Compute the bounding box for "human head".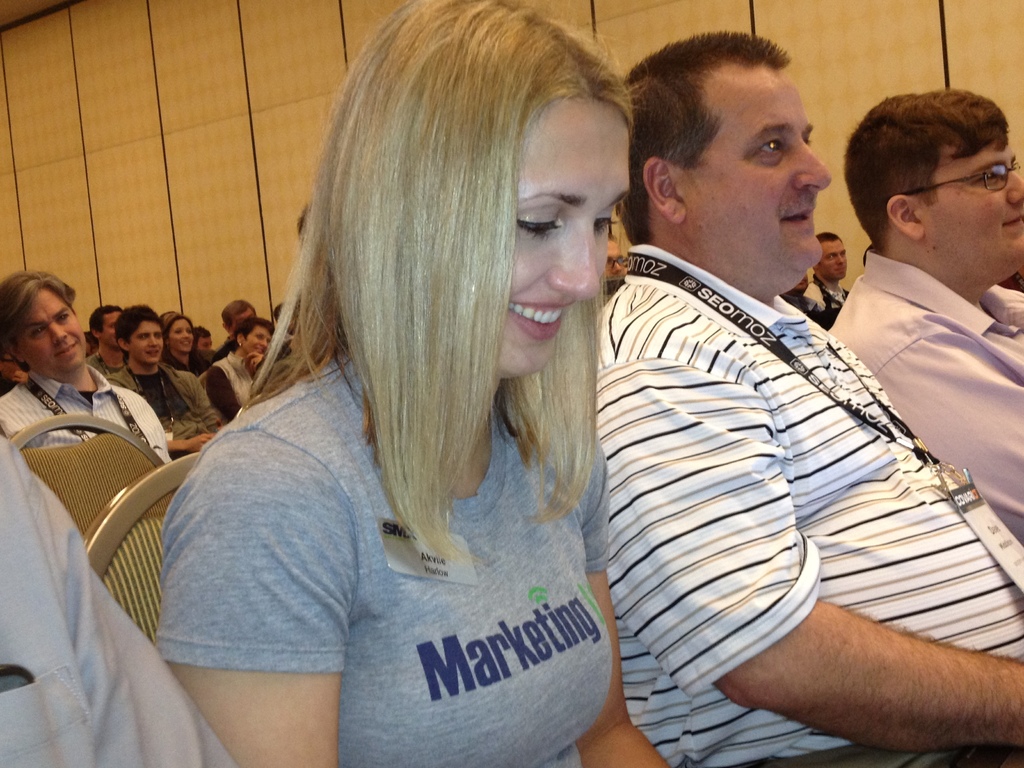
225, 300, 259, 335.
